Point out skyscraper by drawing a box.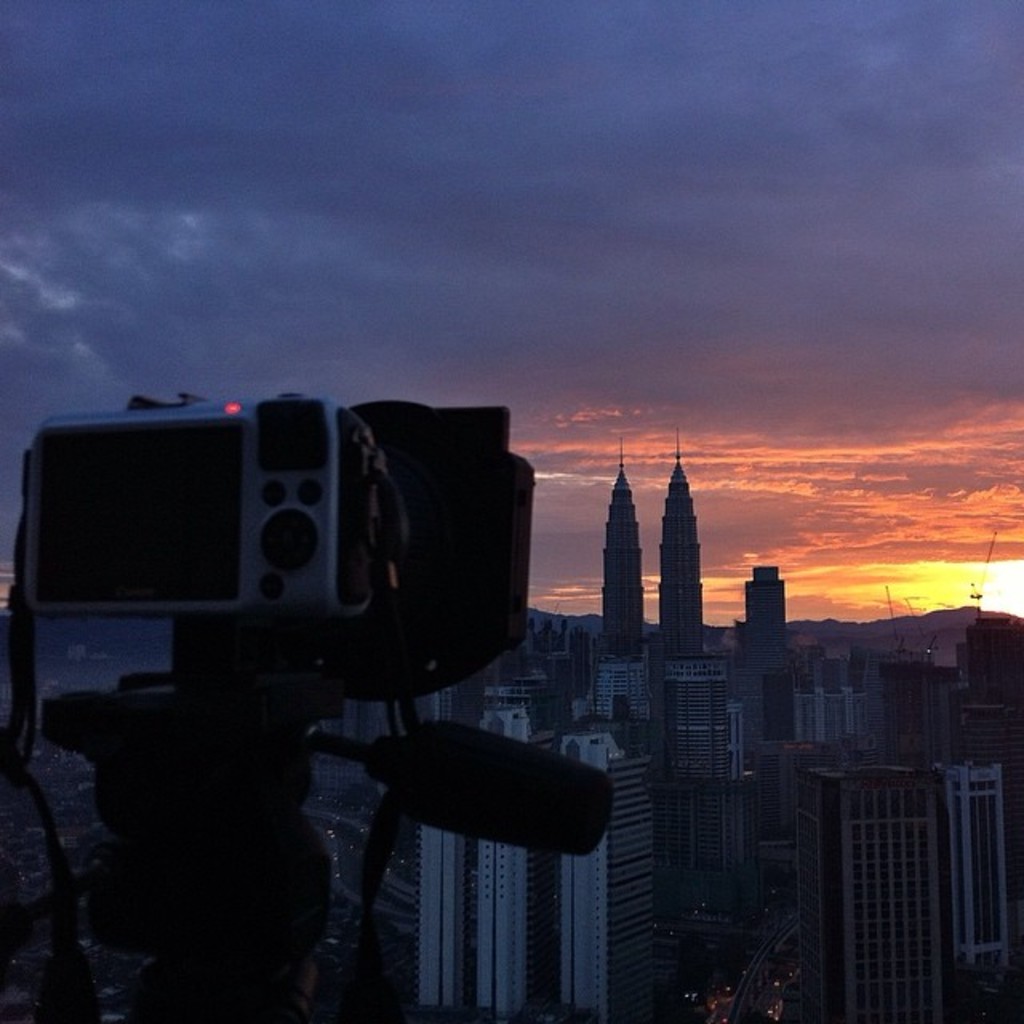
select_region(547, 725, 658, 1022).
